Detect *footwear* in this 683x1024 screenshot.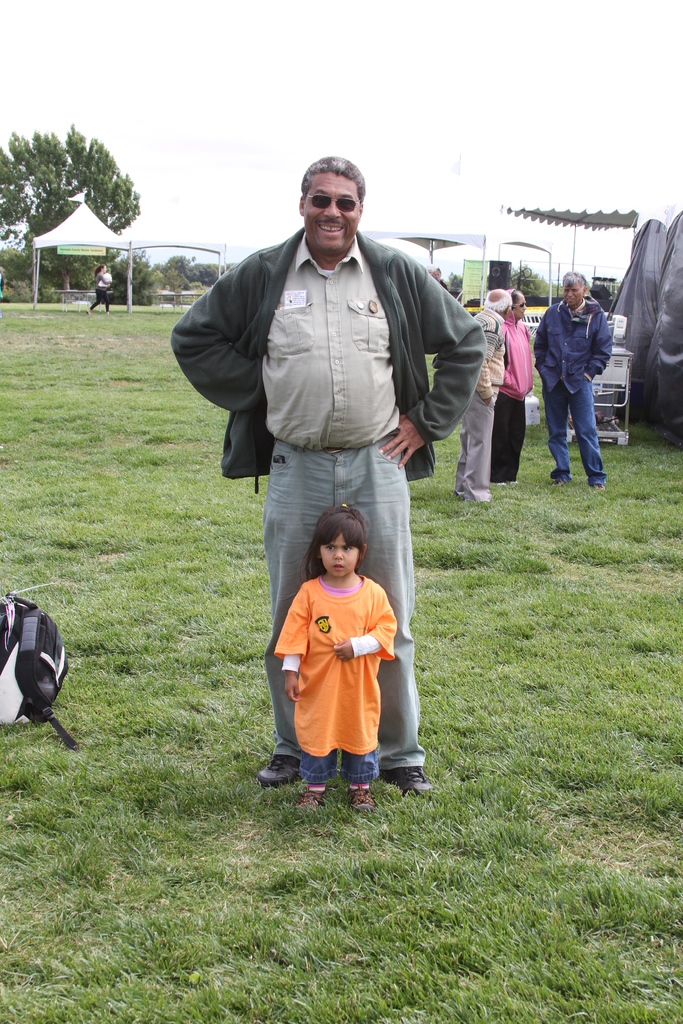
Detection: 335:778:375:820.
